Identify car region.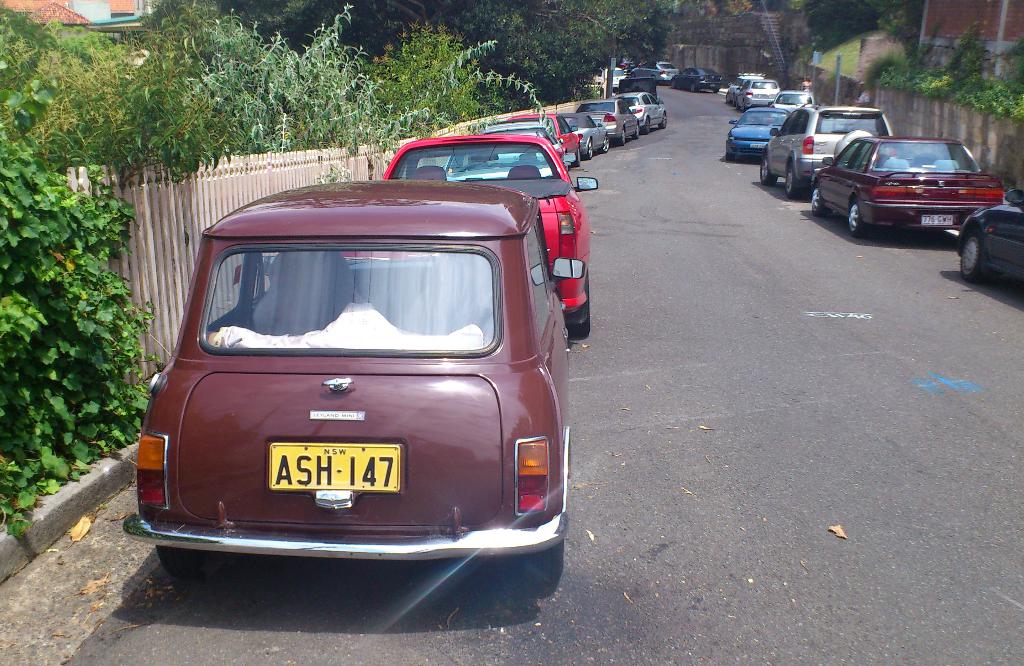
Region: [x1=383, y1=141, x2=598, y2=340].
